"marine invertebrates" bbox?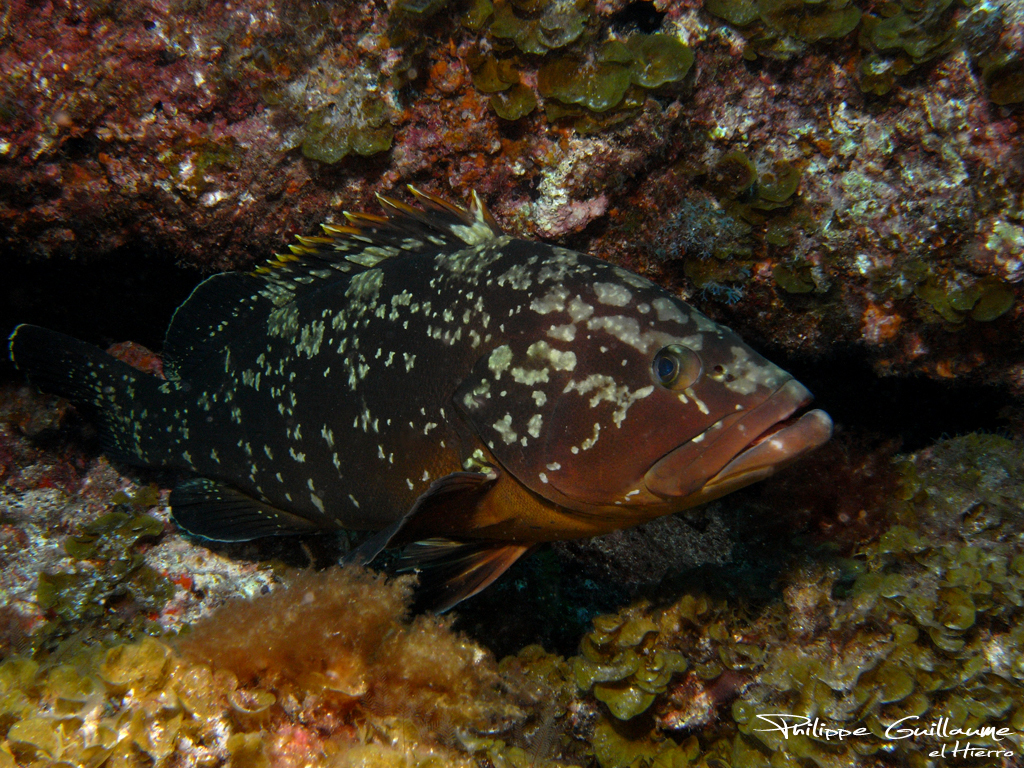
l=0, t=616, r=544, b=766
